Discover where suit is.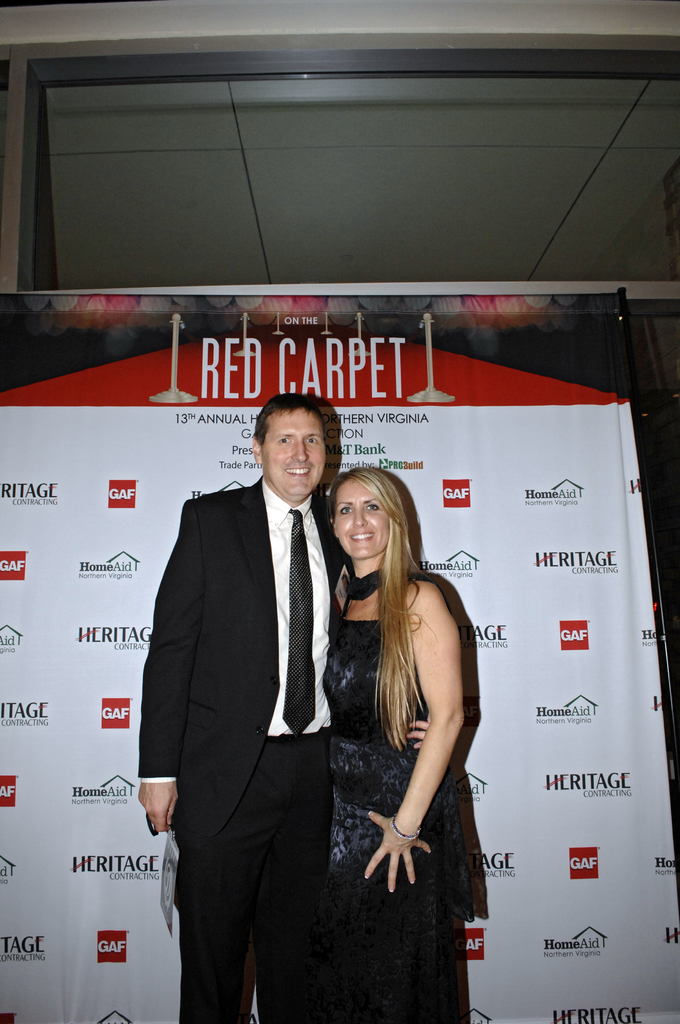
Discovered at <bbox>140, 478, 343, 1020</bbox>.
